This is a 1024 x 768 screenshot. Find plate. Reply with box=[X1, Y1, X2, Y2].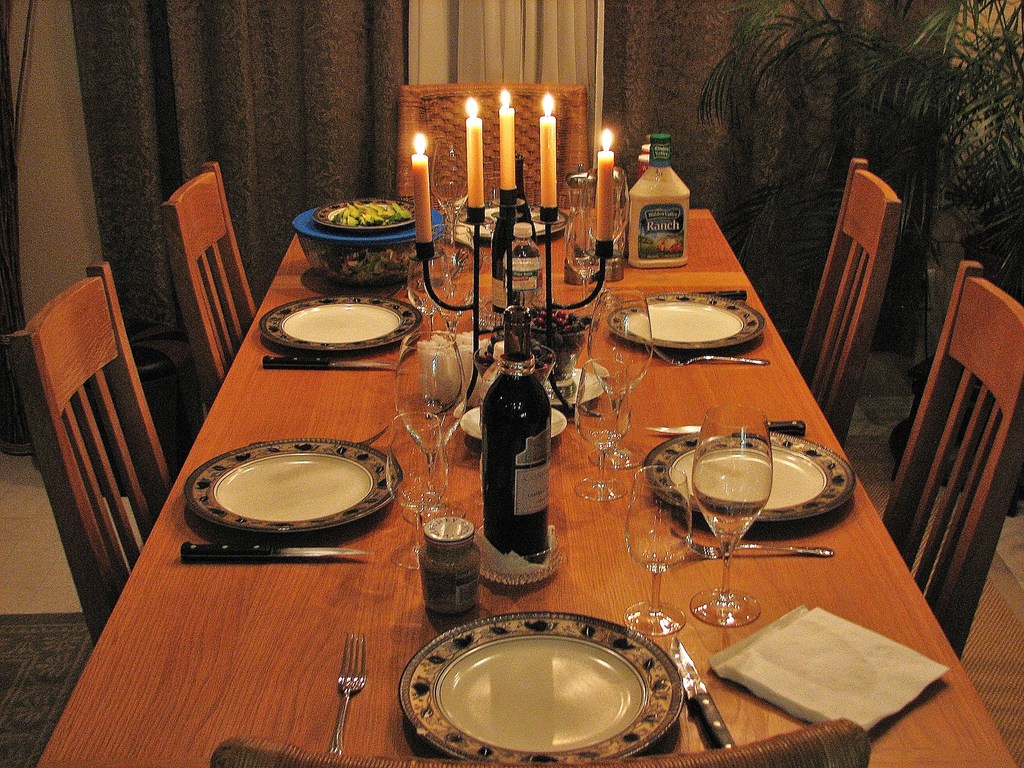
box=[184, 435, 408, 541].
